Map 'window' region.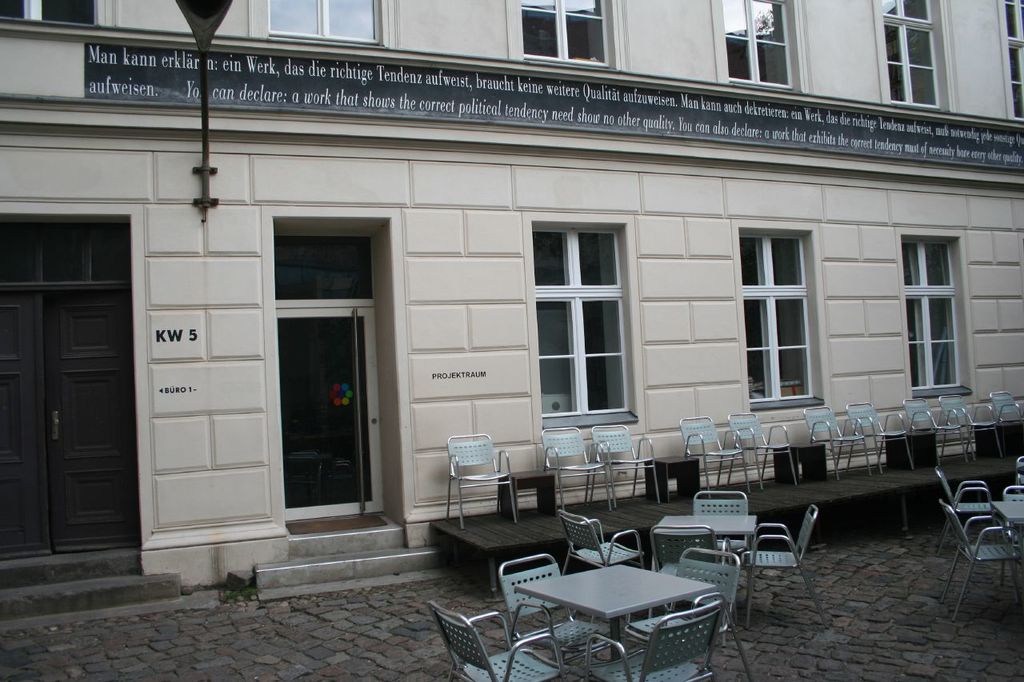
Mapped to x1=719 y1=0 x2=794 y2=91.
